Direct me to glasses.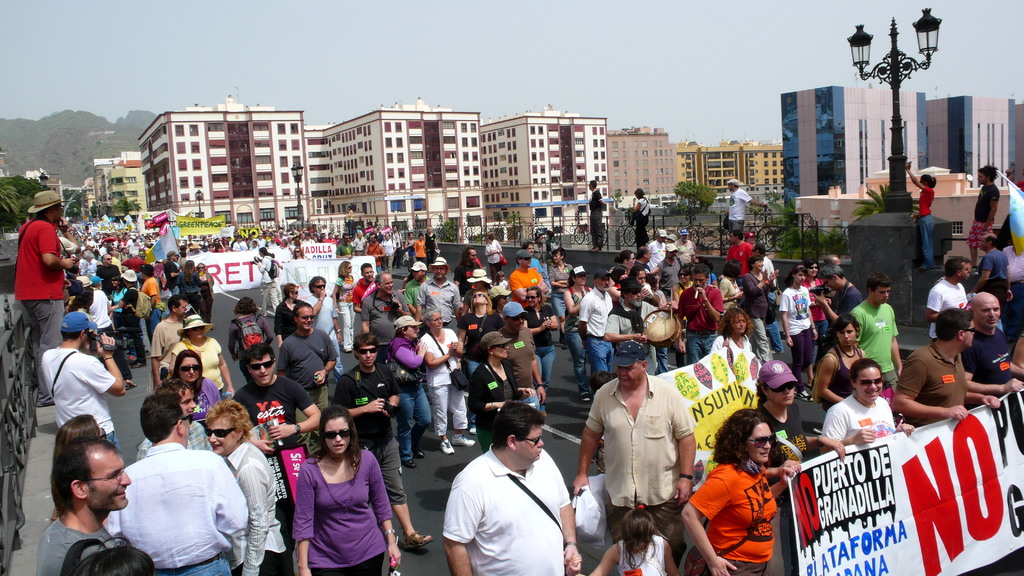
Direction: left=354, top=346, right=382, bottom=357.
